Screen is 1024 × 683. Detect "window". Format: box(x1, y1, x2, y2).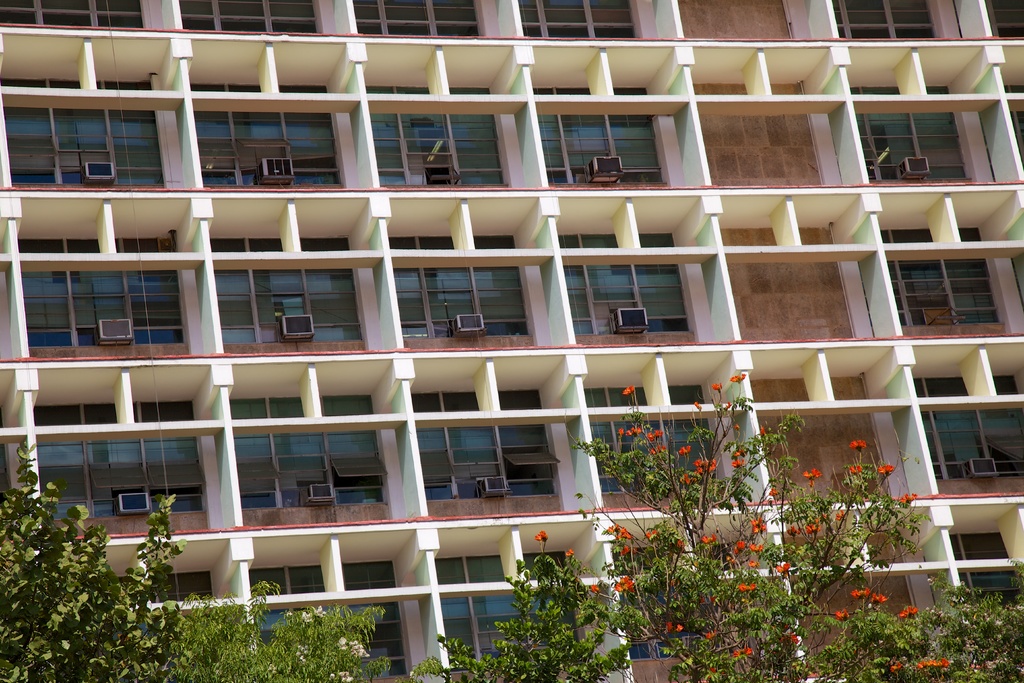
box(0, 0, 143, 29).
